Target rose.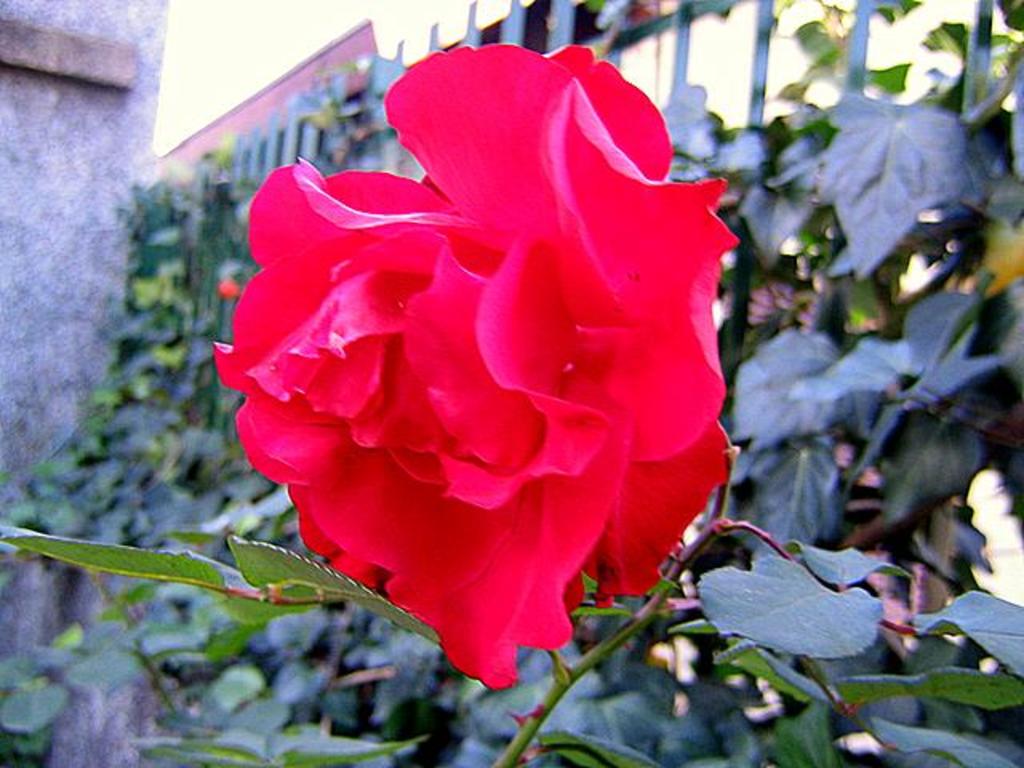
Target region: box(213, 43, 738, 690).
